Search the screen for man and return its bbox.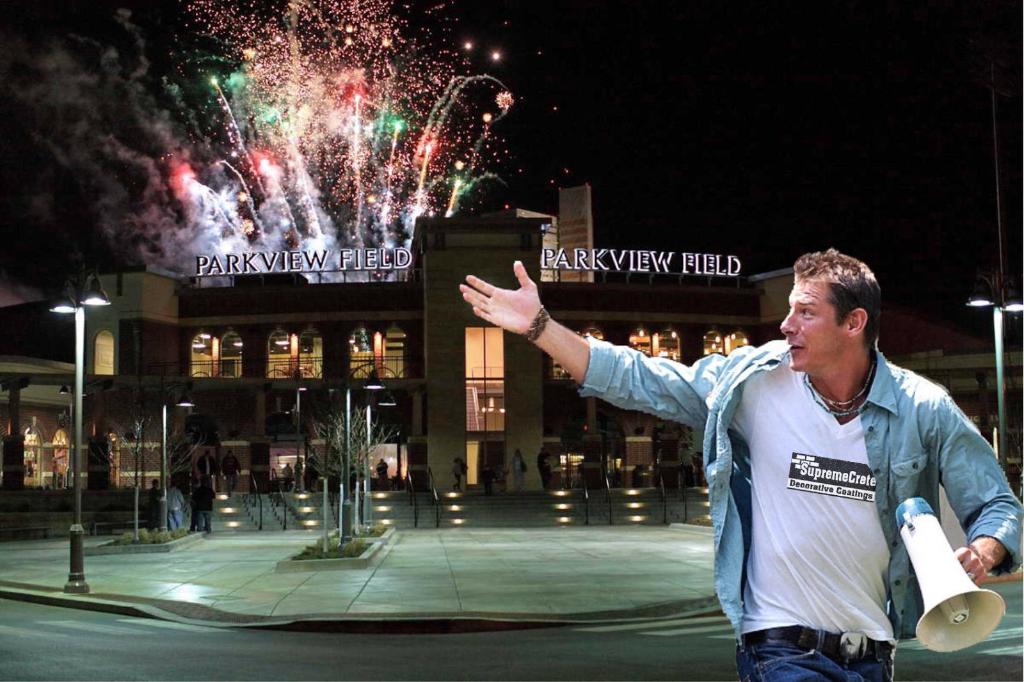
Found: detection(460, 250, 1023, 681).
